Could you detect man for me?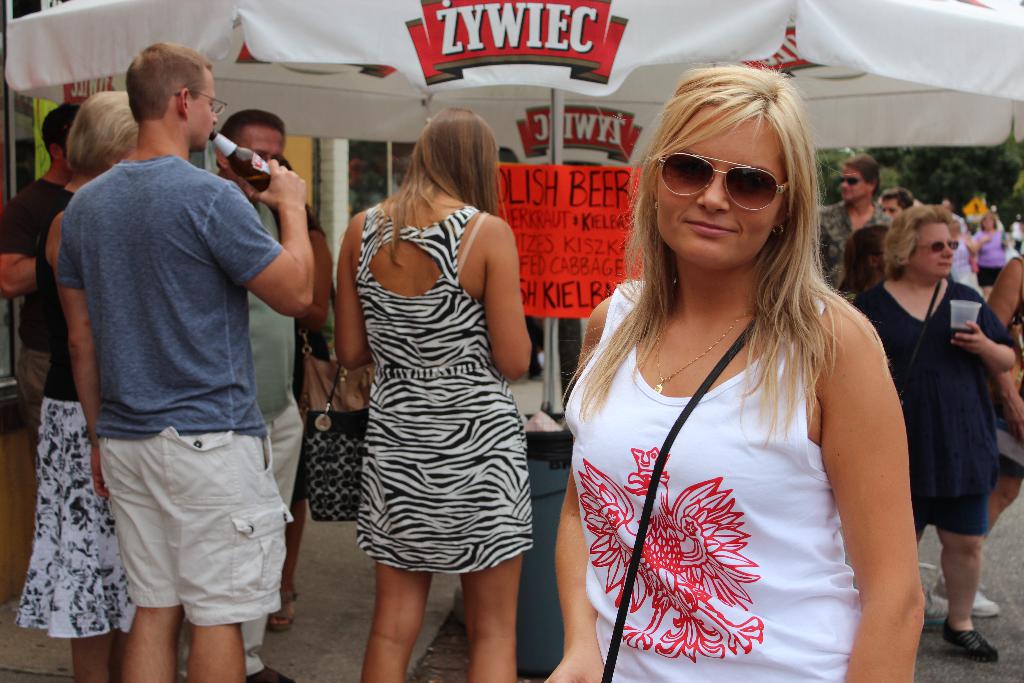
Detection result: detection(876, 183, 913, 219).
